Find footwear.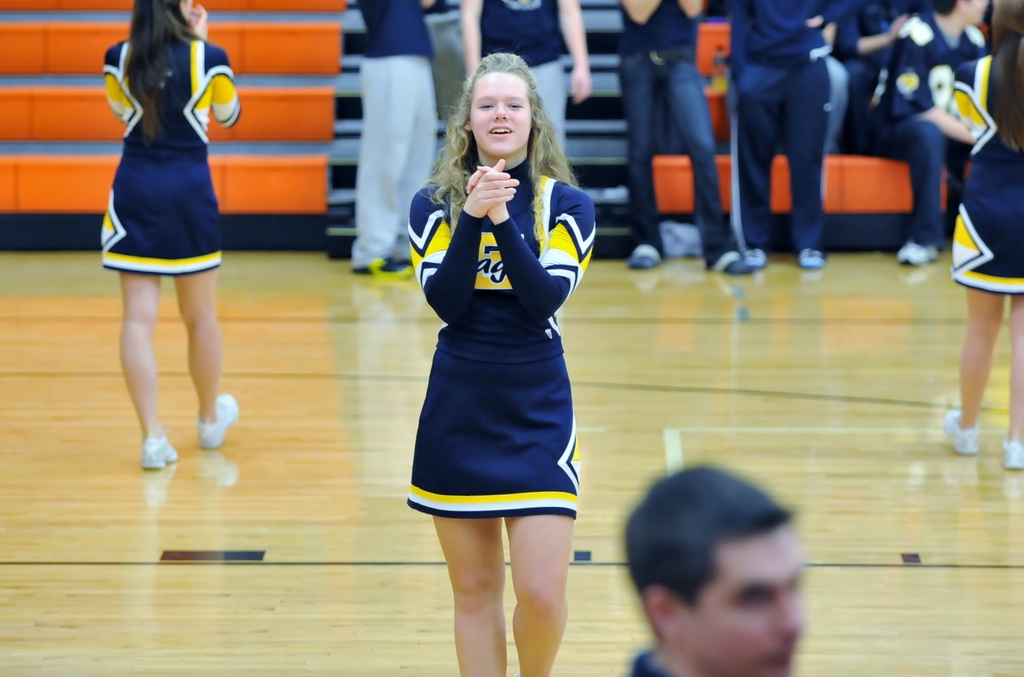
x1=891, y1=241, x2=937, y2=260.
